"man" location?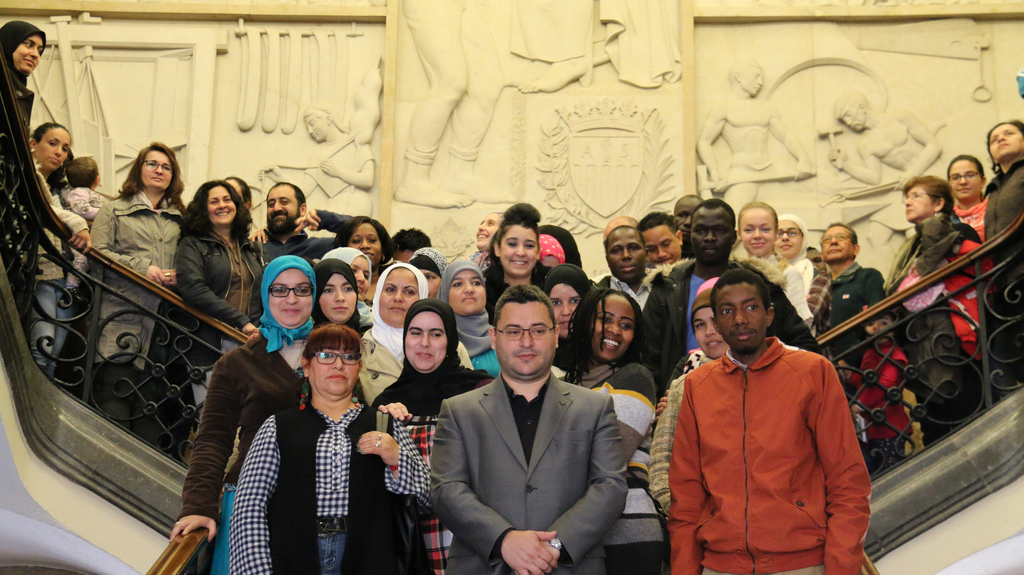
l=248, t=182, r=360, b=268
